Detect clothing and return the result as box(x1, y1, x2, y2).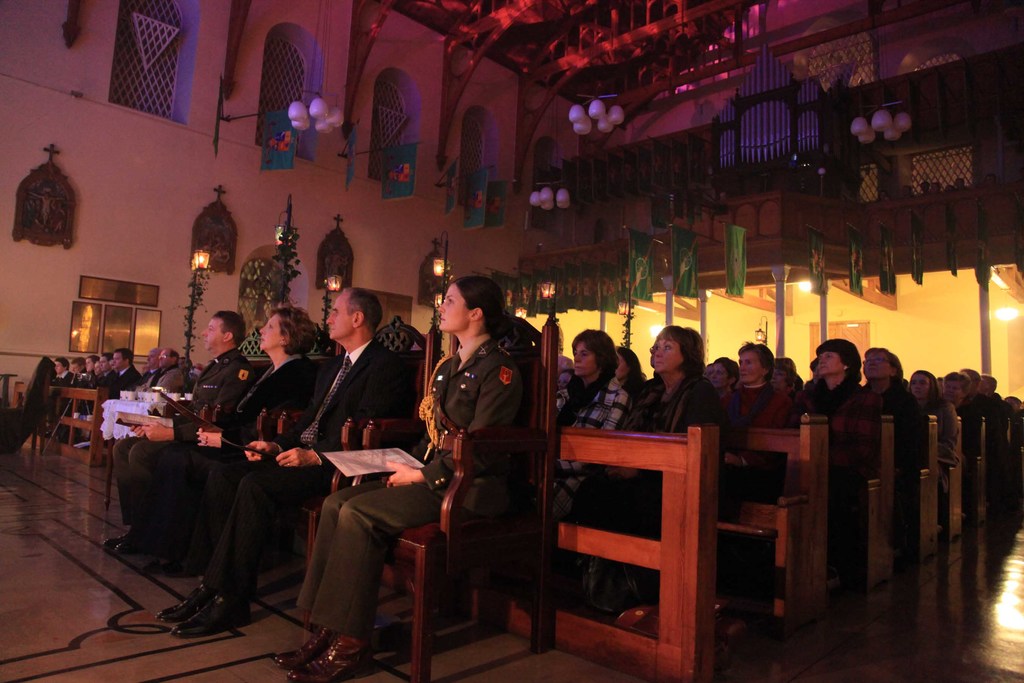
box(909, 394, 952, 484).
